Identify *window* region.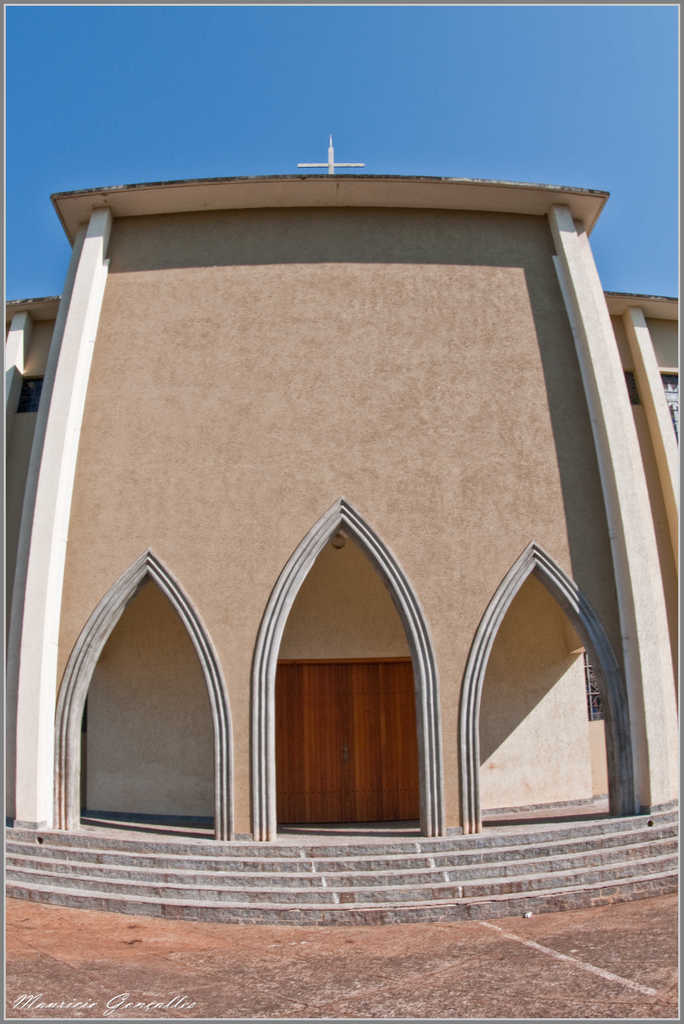
Region: box=[587, 652, 606, 723].
